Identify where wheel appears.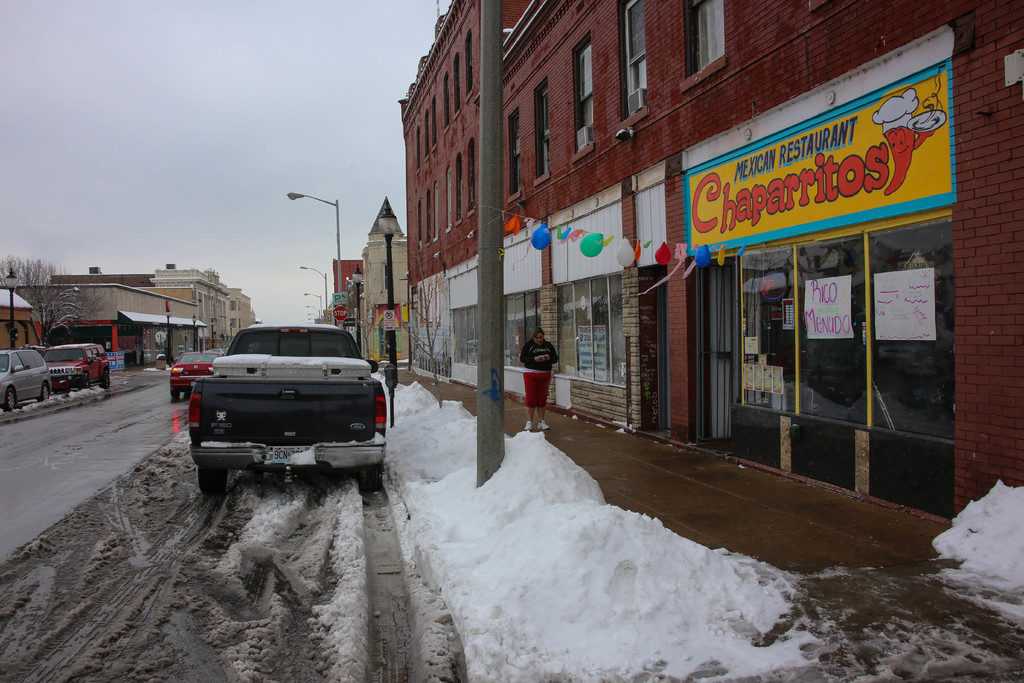
Appears at region(168, 388, 181, 399).
